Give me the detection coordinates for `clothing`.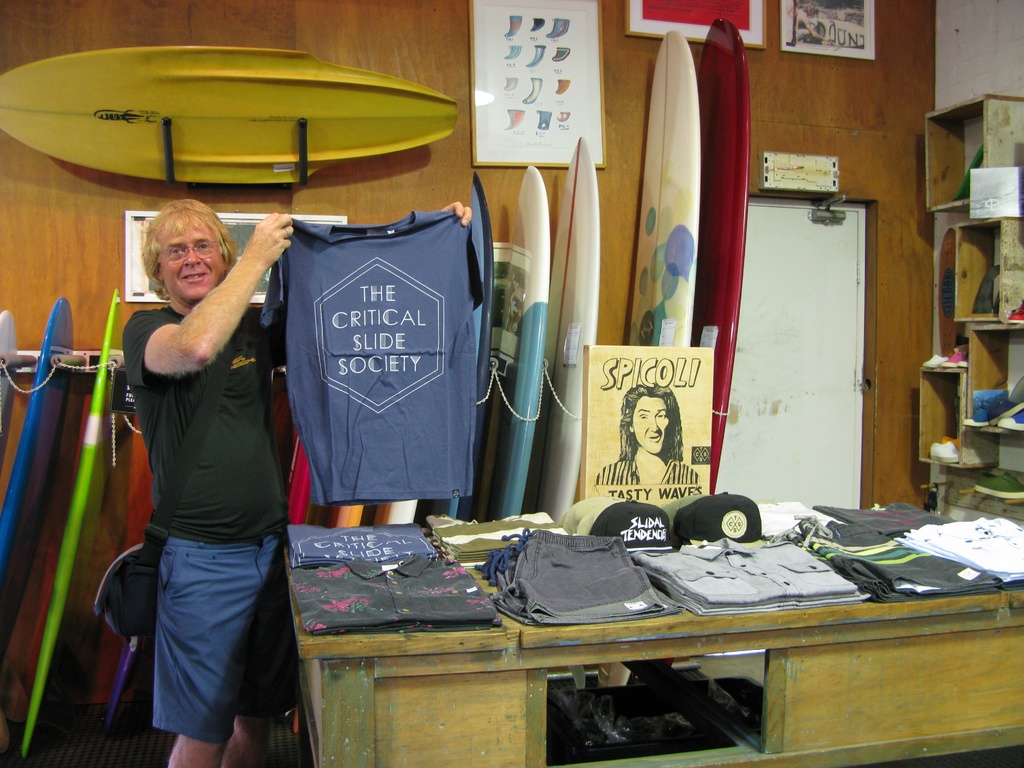
bbox=[108, 196, 312, 740].
